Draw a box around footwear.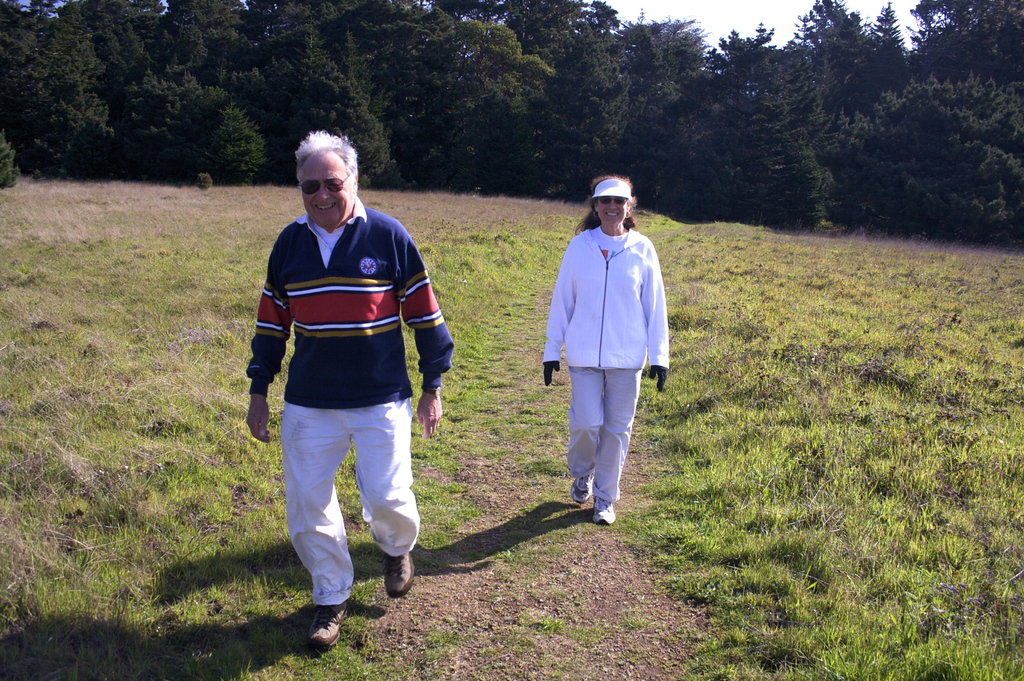
[384,554,415,598].
